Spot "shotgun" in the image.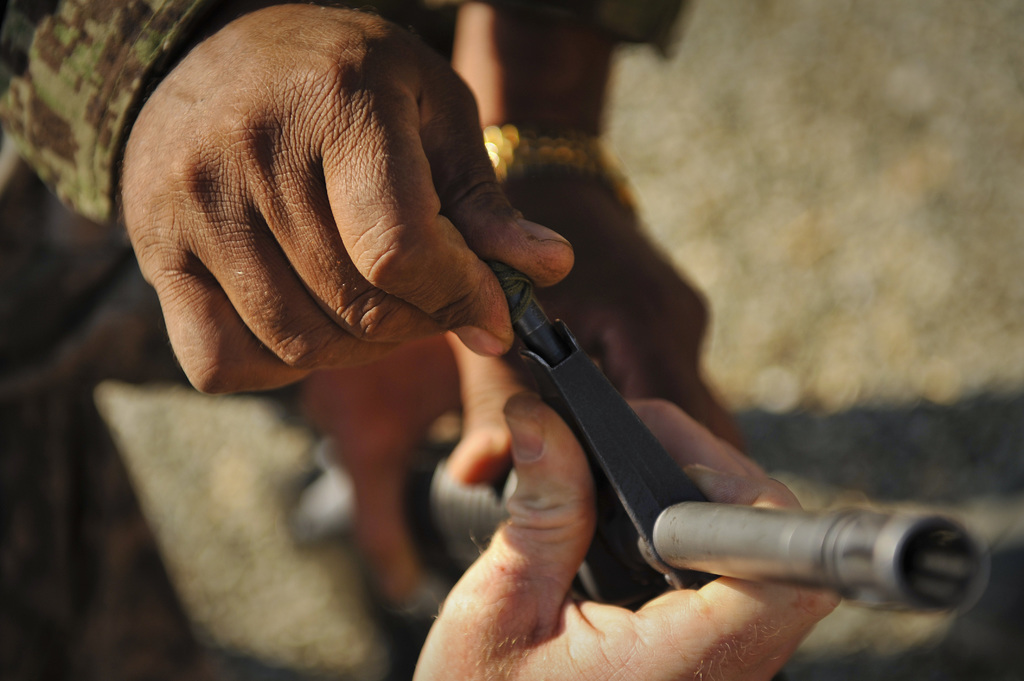
"shotgun" found at <region>392, 262, 990, 611</region>.
